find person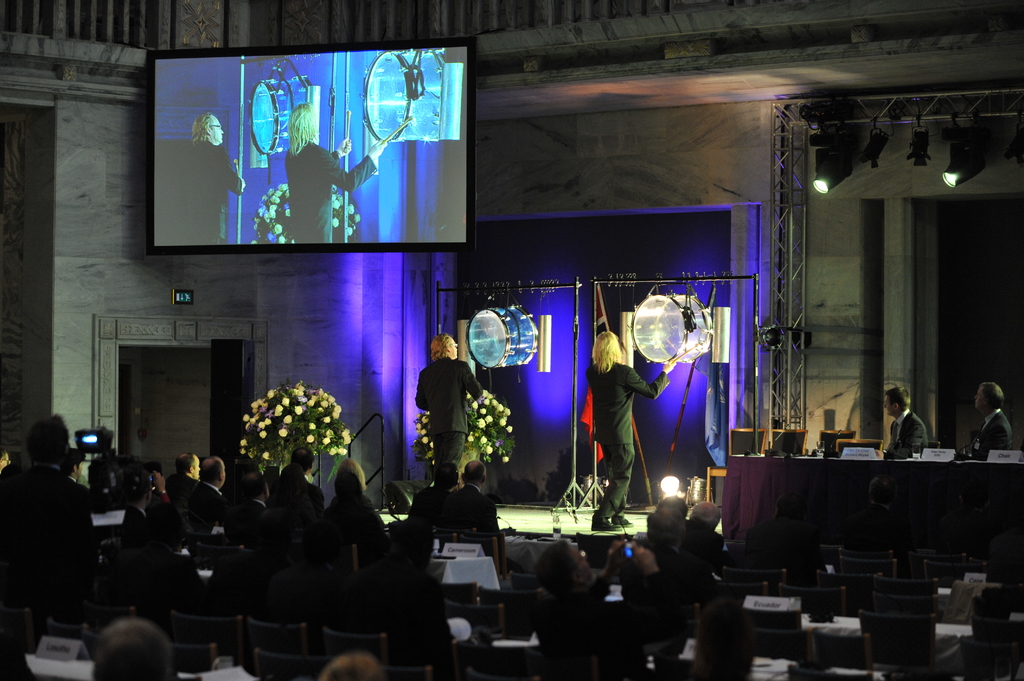
crop(415, 330, 488, 490)
